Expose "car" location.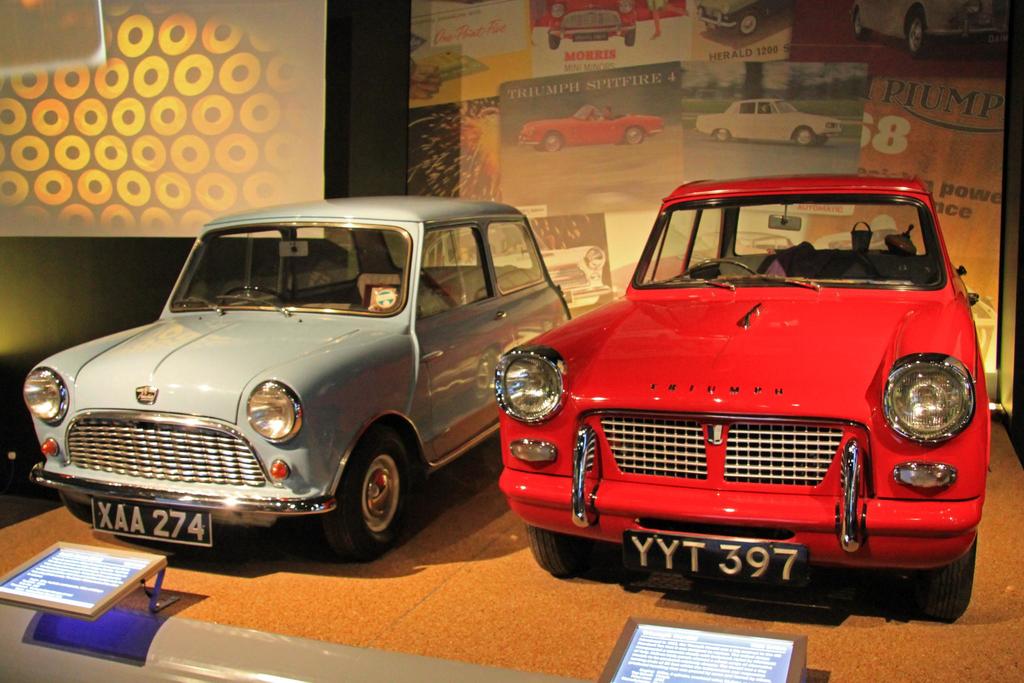
Exposed at 544:0:640:41.
